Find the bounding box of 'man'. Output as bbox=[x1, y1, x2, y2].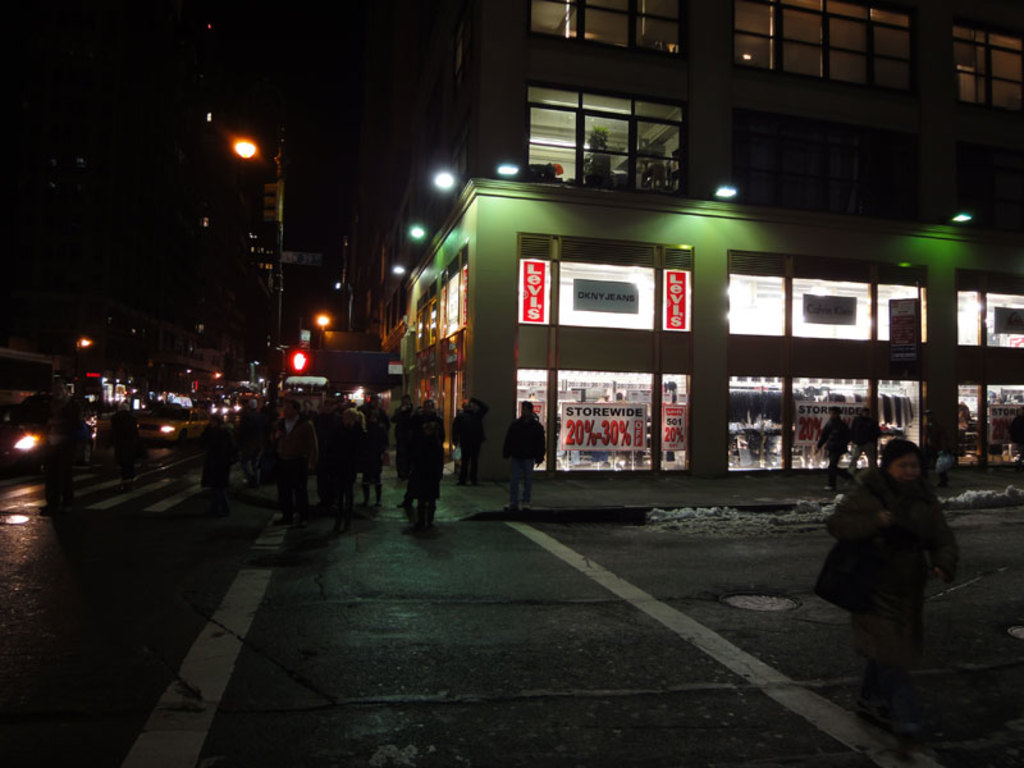
bbox=[392, 396, 442, 504].
